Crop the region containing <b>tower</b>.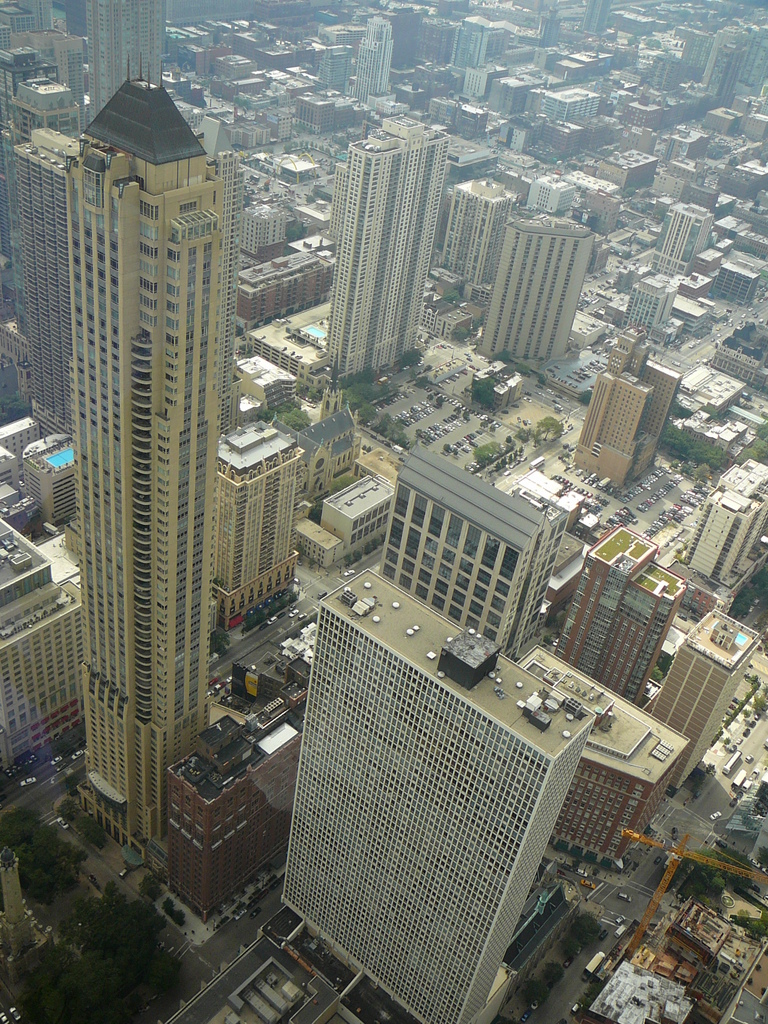
Crop region: (631, 276, 671, 337).
